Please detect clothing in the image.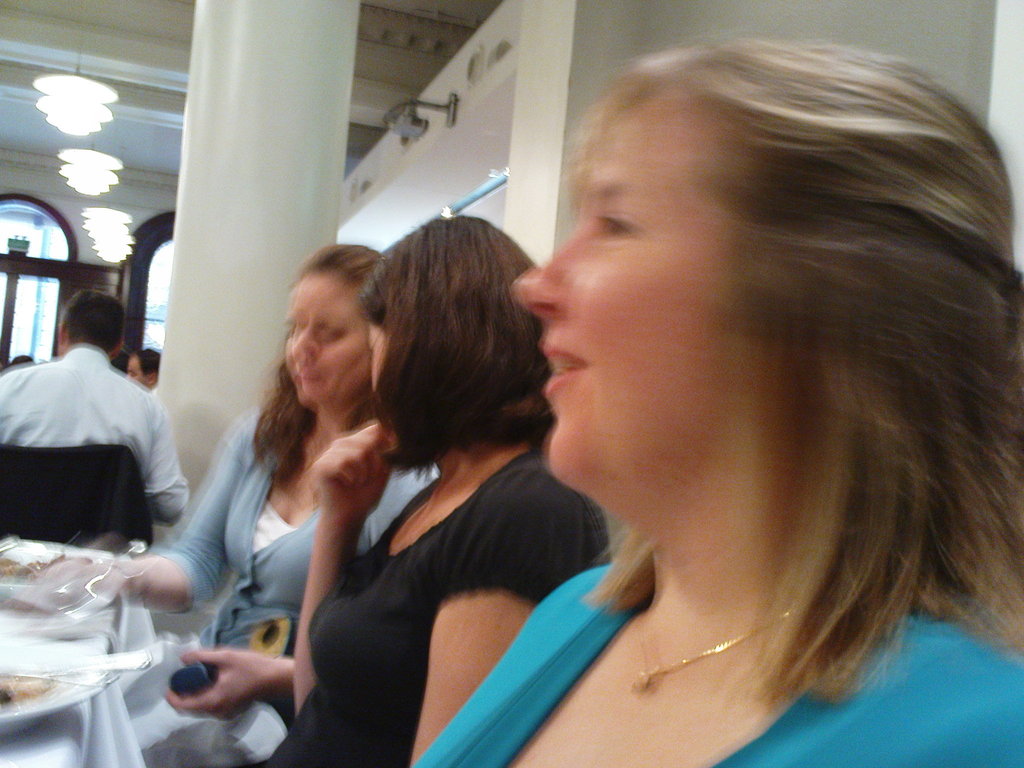
left=7, top=321, right=184, bottom=565.
